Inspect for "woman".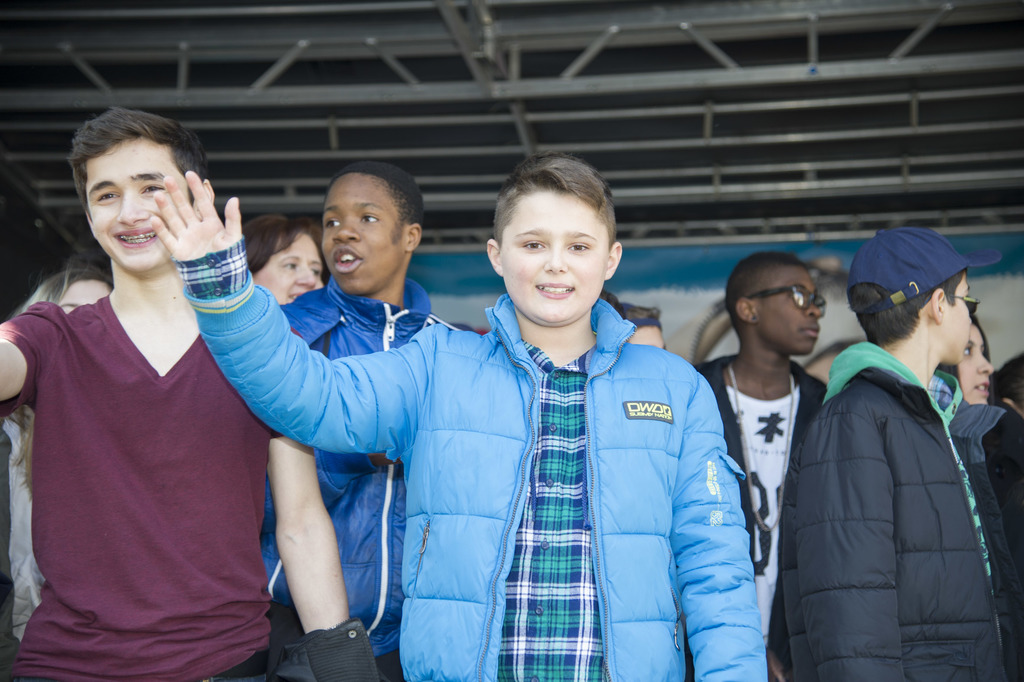
Inspection: select_region(238, 210, 326, 303).
